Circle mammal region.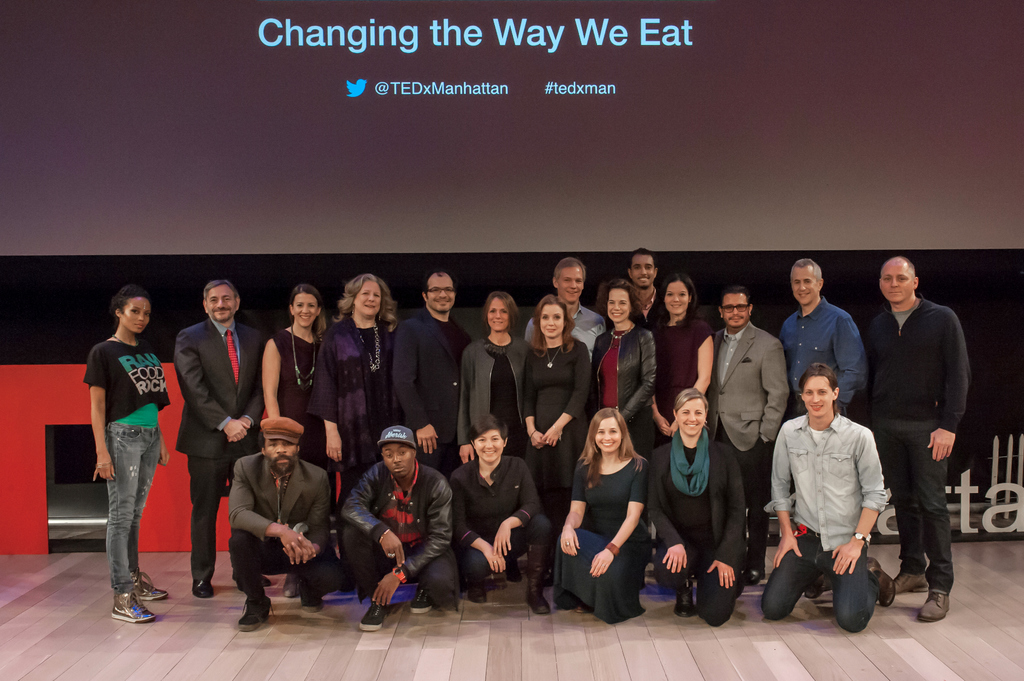
Region: [x1=519, y1=290, x2=595, y2=587].
